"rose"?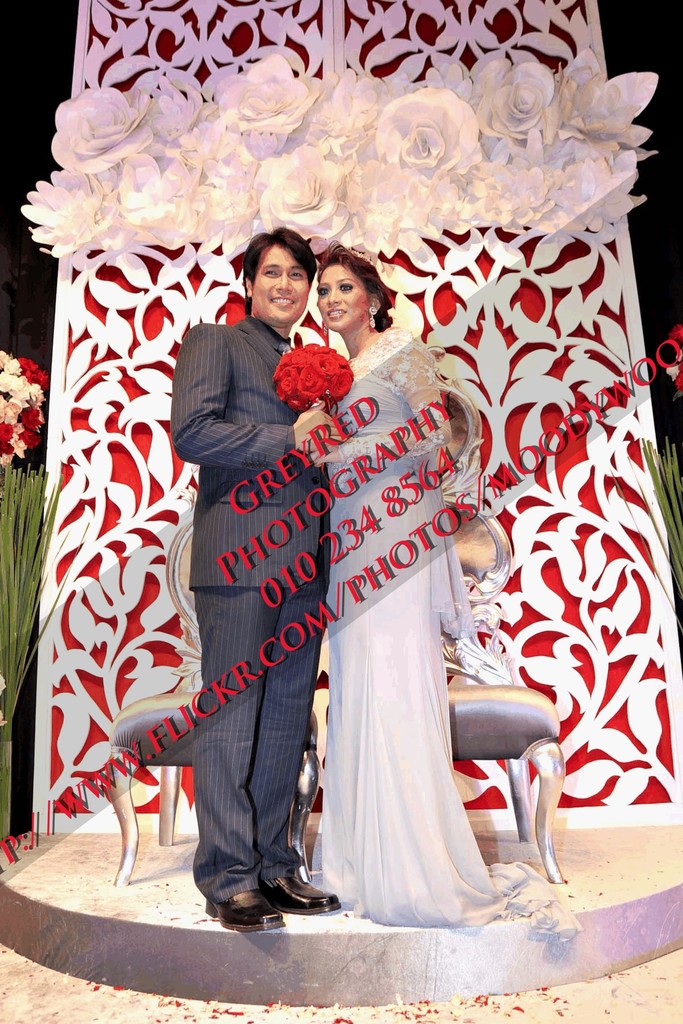
665:364:679:376
